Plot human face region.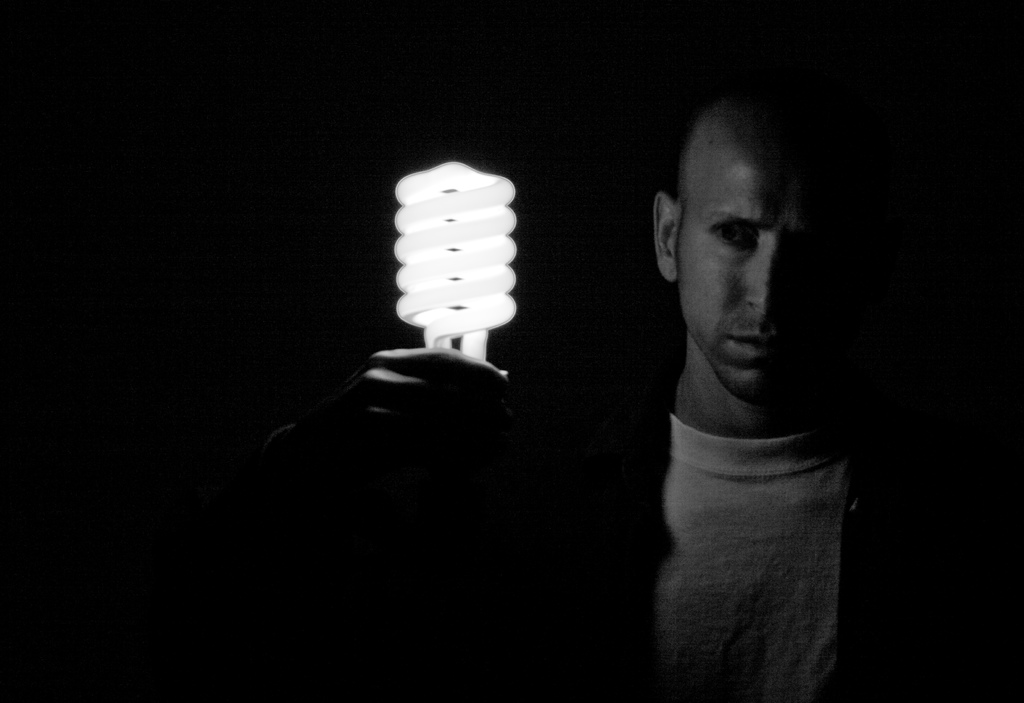
Plotted at locate(662, 128, 844, 407).
